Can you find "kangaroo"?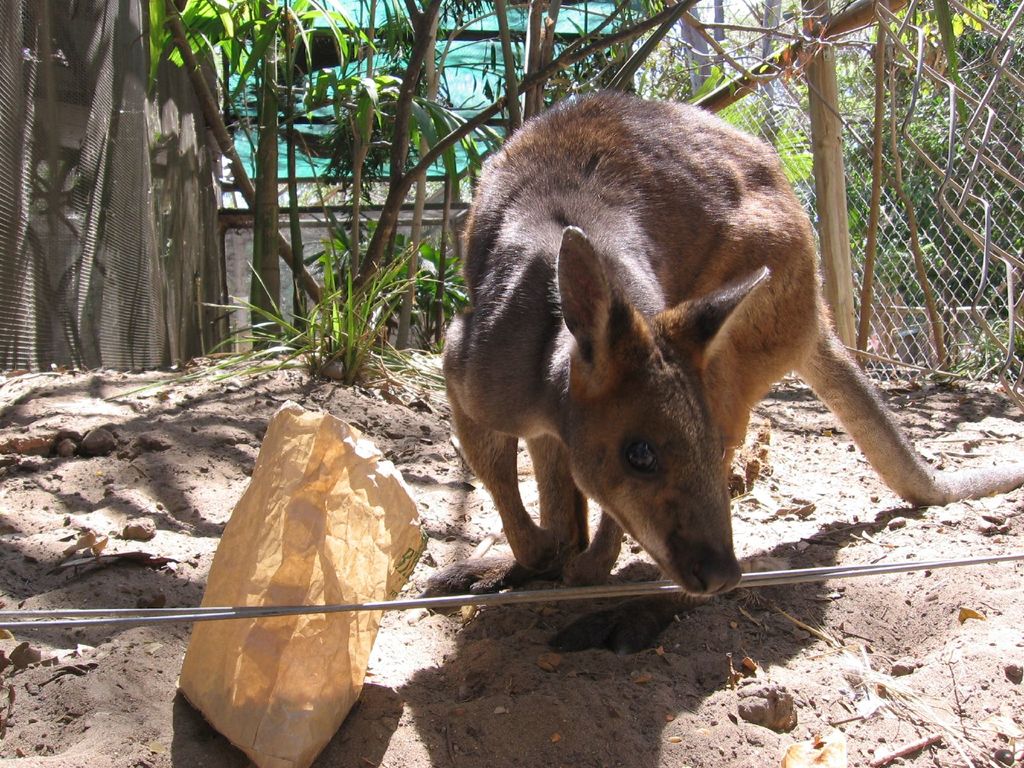
Yes, bounding box: [x1=438, y1=90, x2=1021, y2=604].
